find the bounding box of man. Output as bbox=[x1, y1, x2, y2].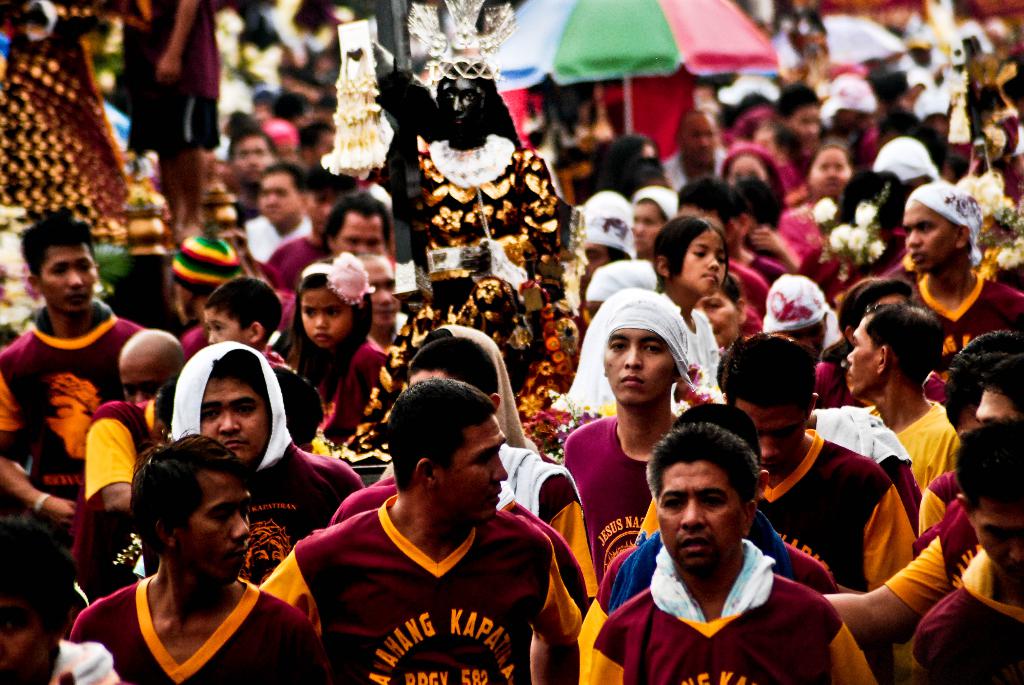
bbox=[243, 164, 320, 265].
